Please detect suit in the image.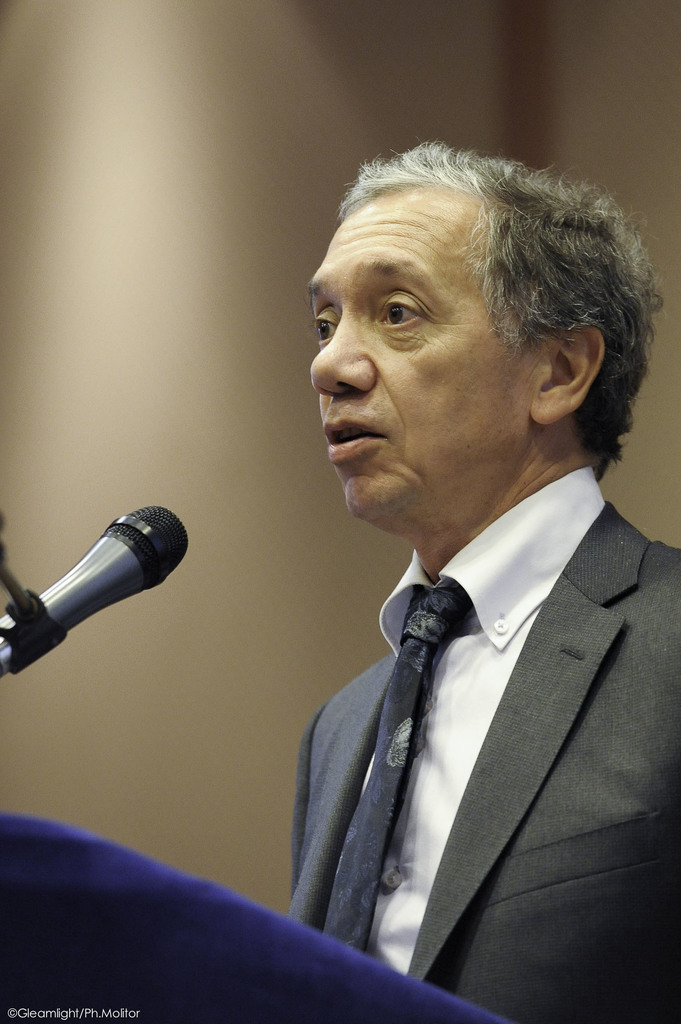
rect(283, 428, 680, 1011).
